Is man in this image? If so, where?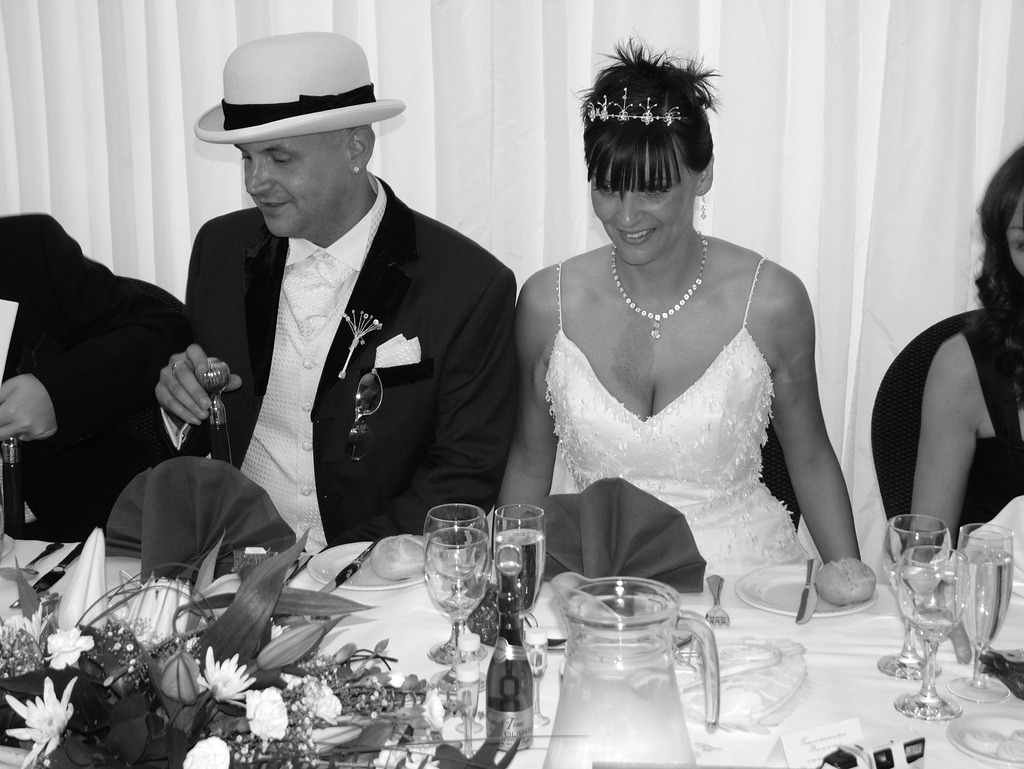
Yes, at crop(152, 34, 518, 556).
